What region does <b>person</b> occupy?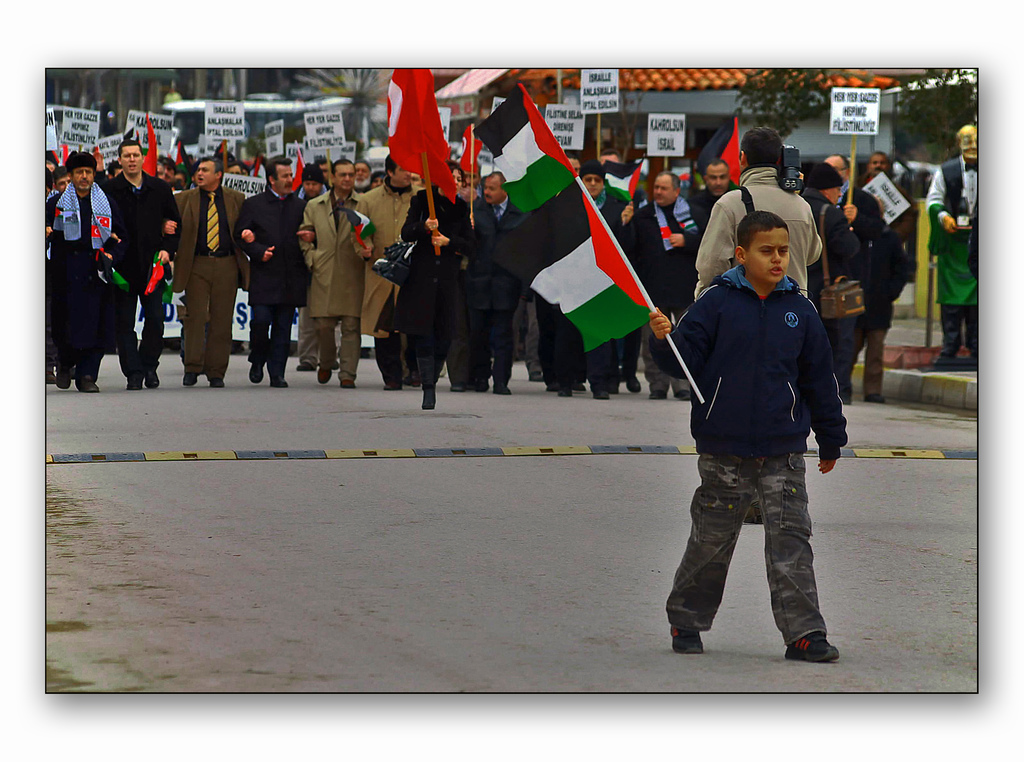
[left=370, top=169, right=388, bottom=190].
